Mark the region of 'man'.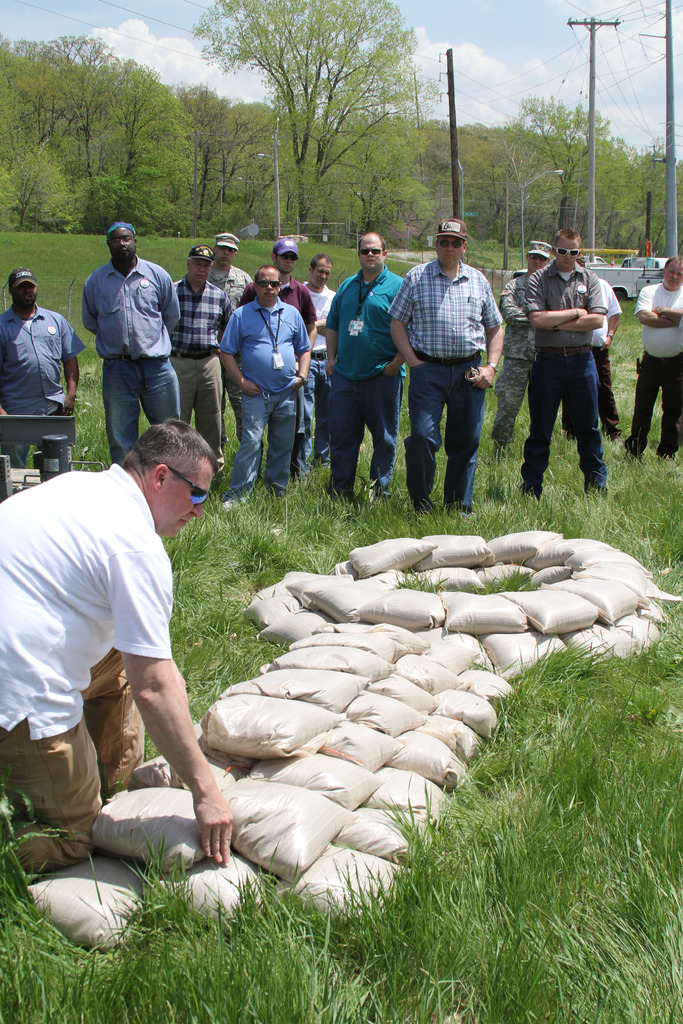
Region: [x1=234, y1=237, x2=318, y2=483].
